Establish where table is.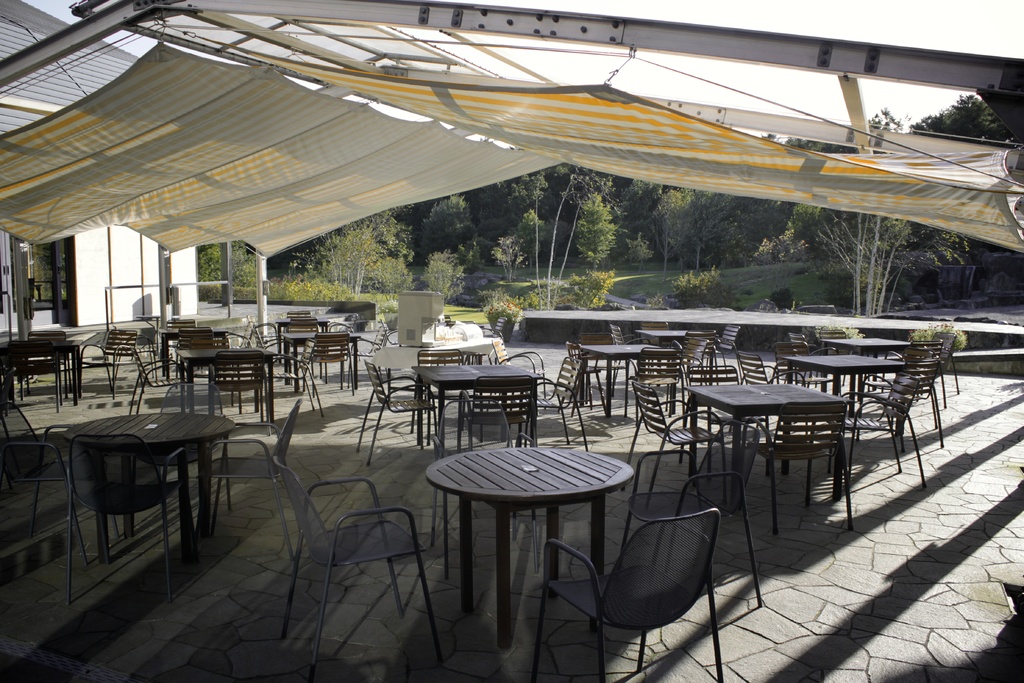
Established at (273,311,364,357).
